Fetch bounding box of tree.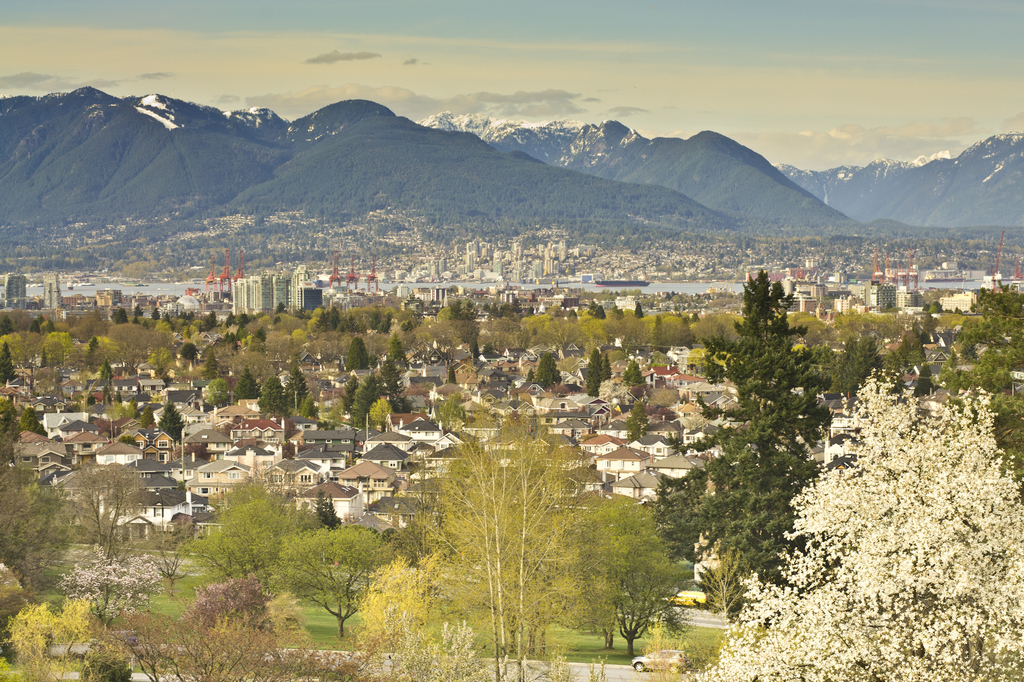
Bbox: 487/302/502/316.
